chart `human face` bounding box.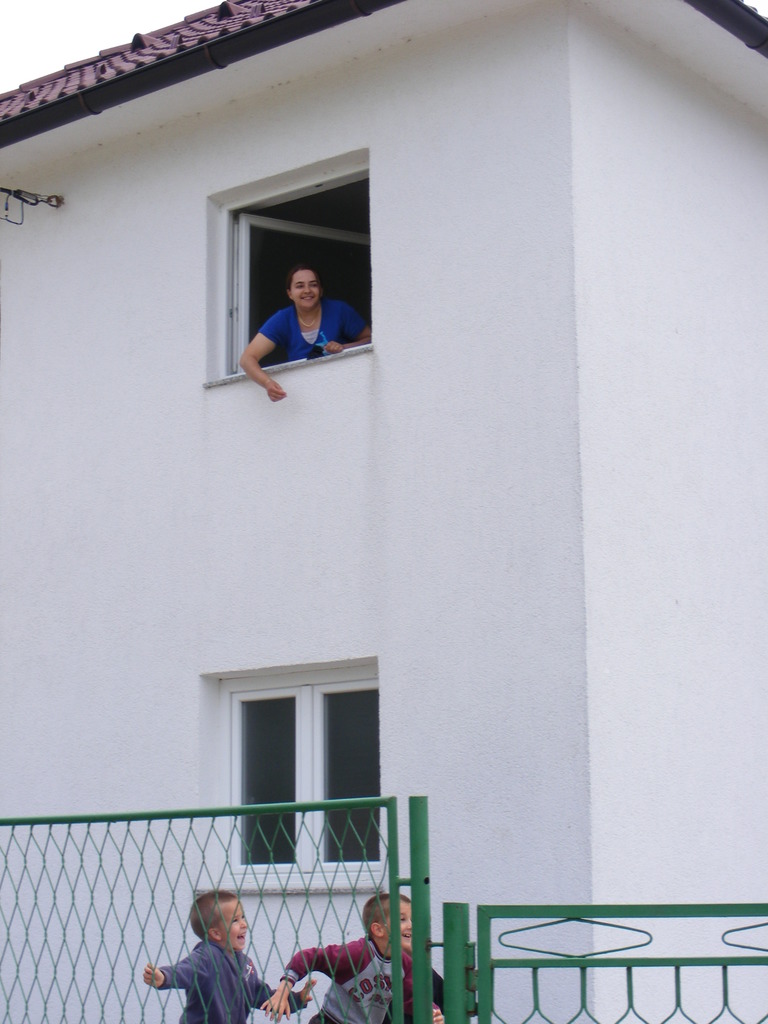
Charted: box(222, 902, 252, 955).
